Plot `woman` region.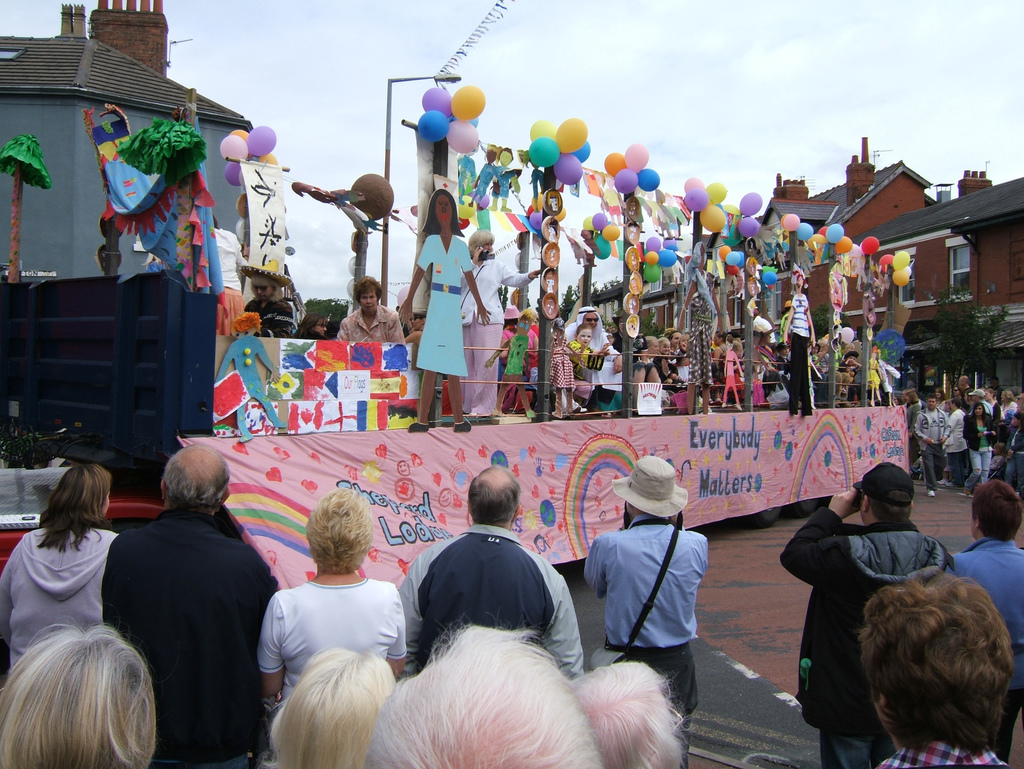
Plotted at 460:227:540:414.
